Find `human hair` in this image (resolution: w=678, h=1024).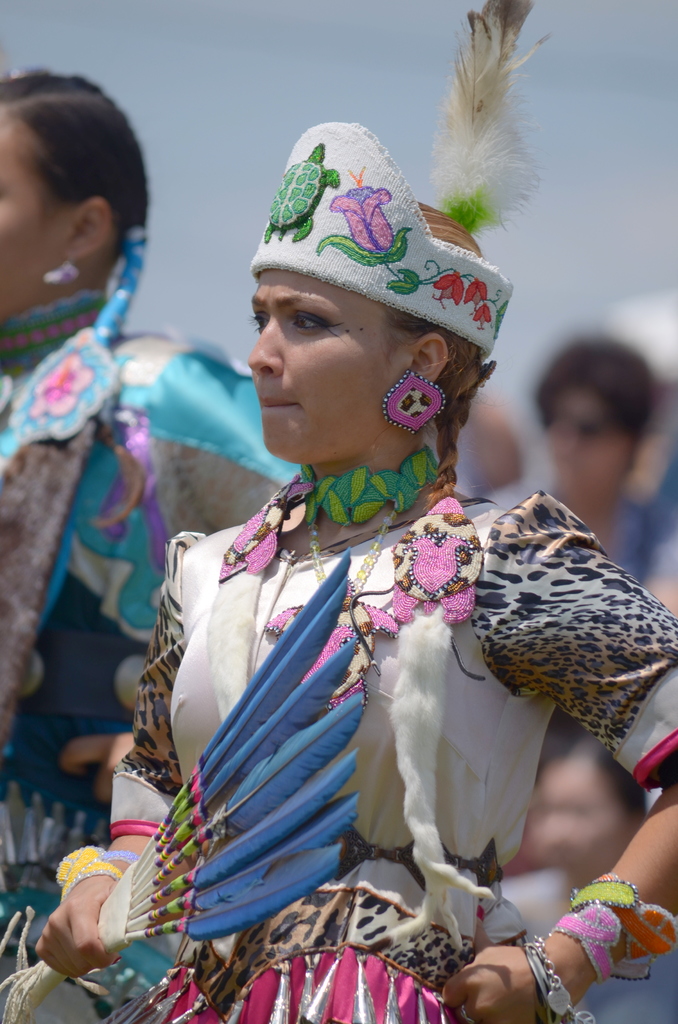
531,335,652,455.
